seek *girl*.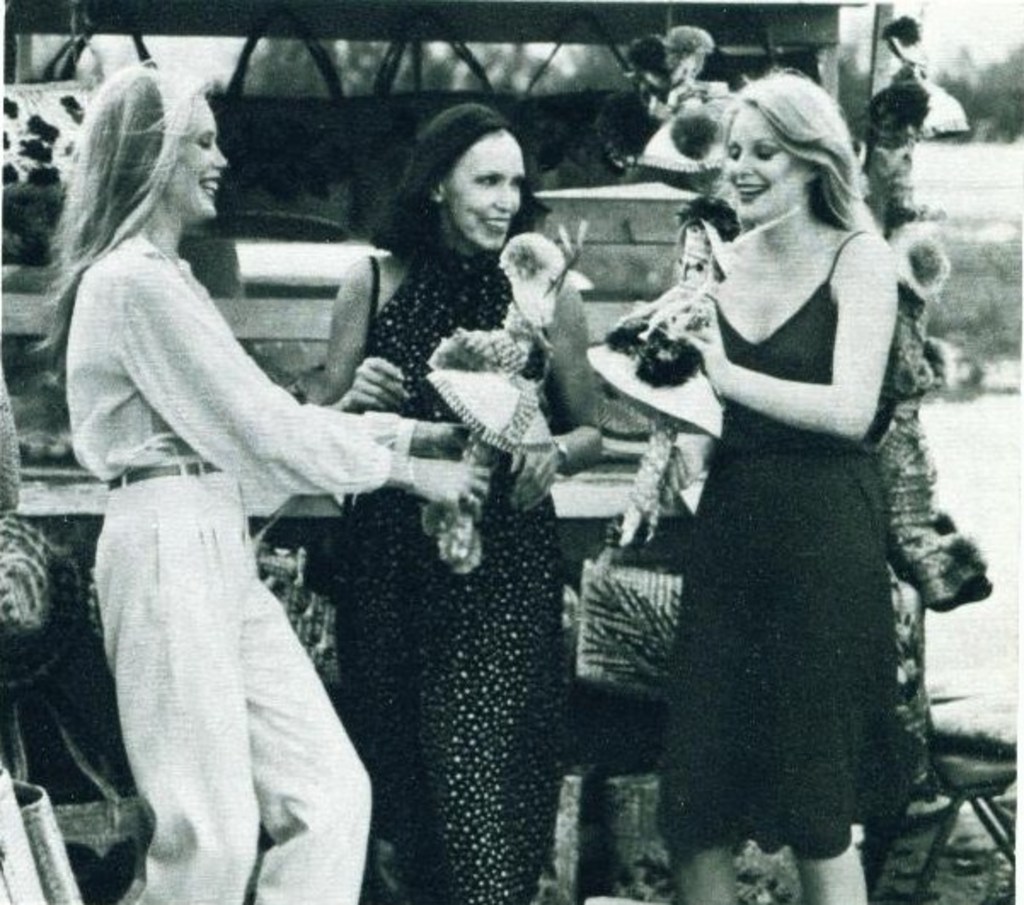
<region>656, 63, 898, 903</region>.
